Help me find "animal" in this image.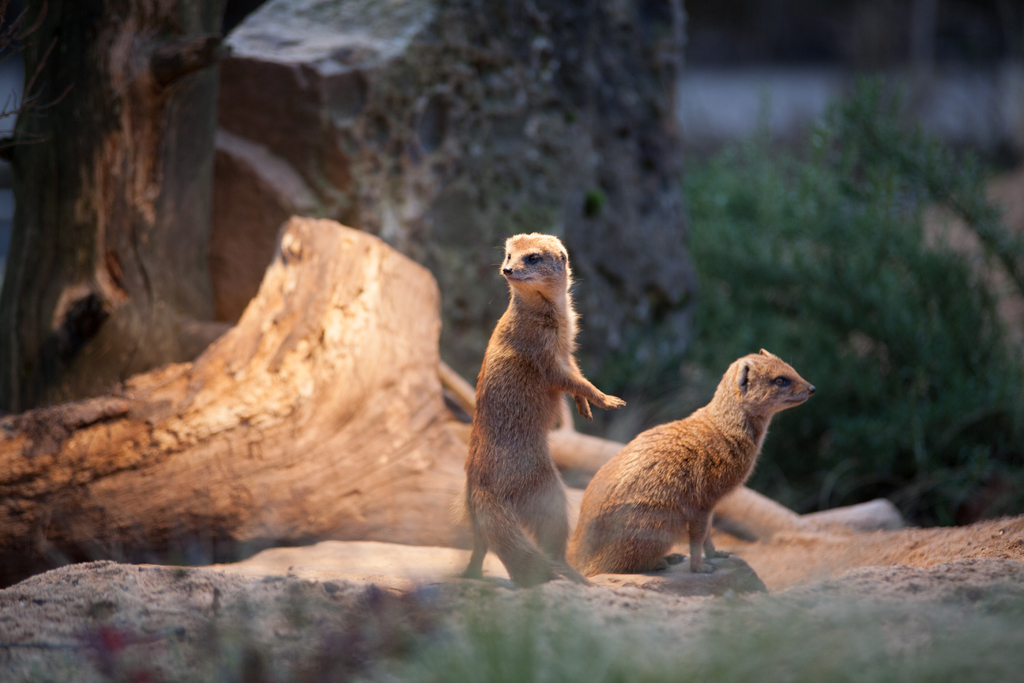
Found it: [568, 349, 819, 578].
